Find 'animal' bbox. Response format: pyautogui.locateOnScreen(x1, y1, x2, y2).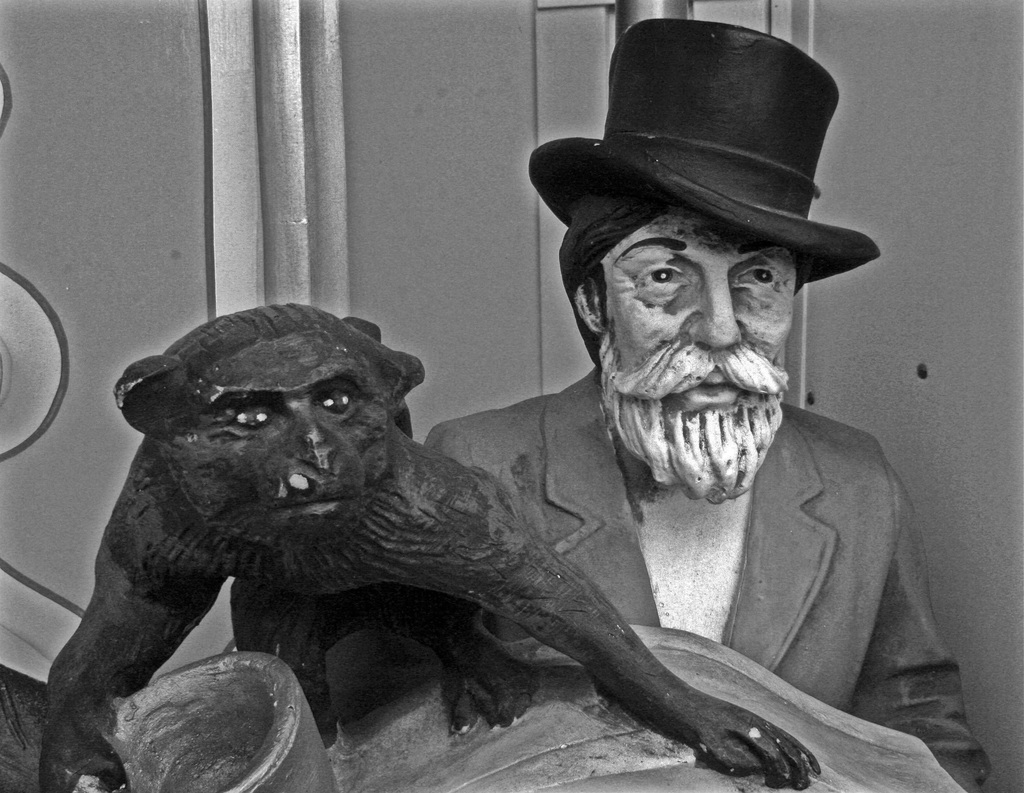
pyautogui.locateOnScreen(35, 304, 819, 792).
